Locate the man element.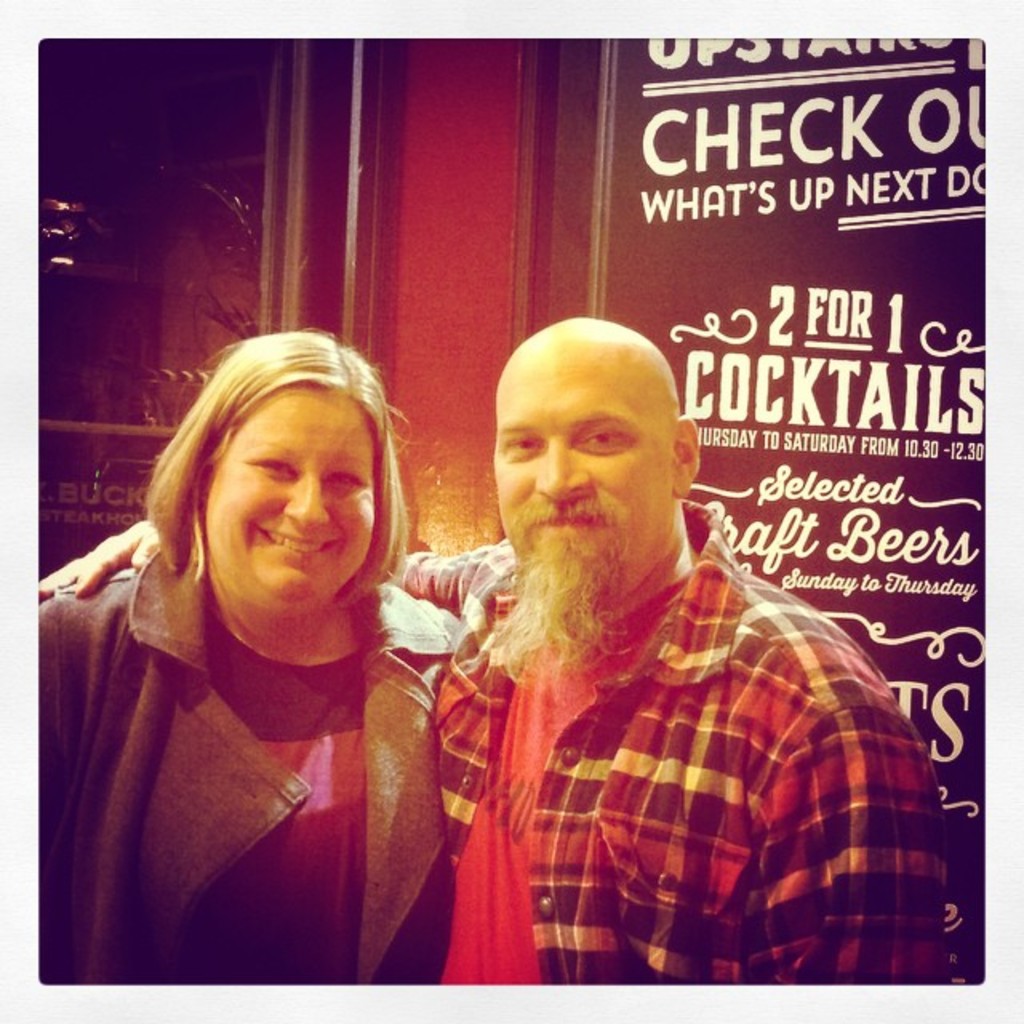
Element bbox: BBox(34, 315, 954, 1022).
